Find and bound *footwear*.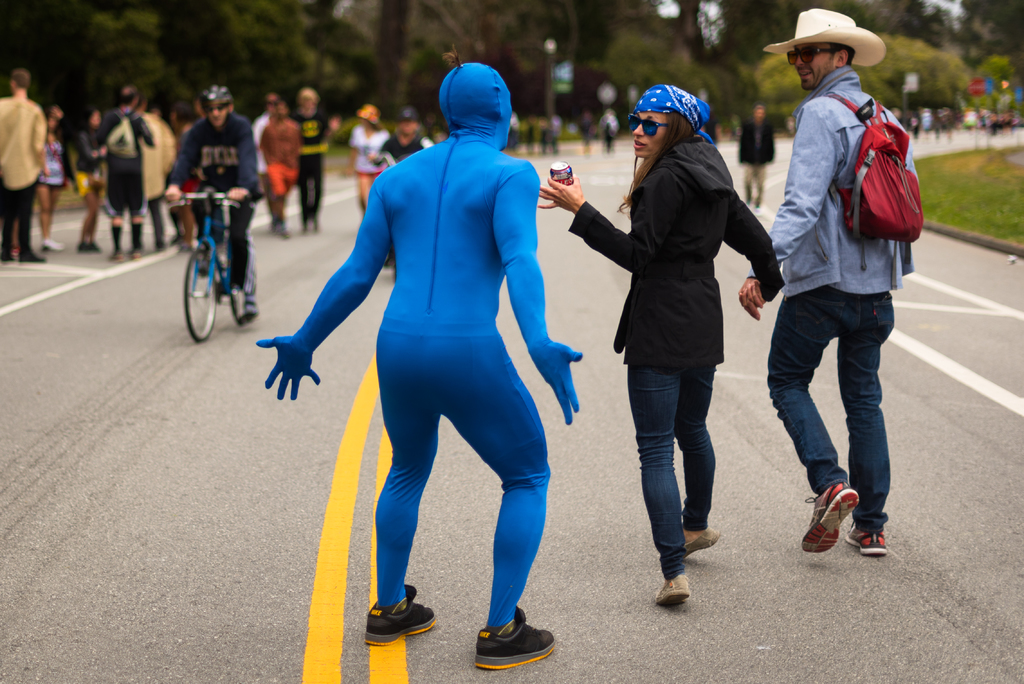
Bound: <region>43, 240, 60, 252</region>.
